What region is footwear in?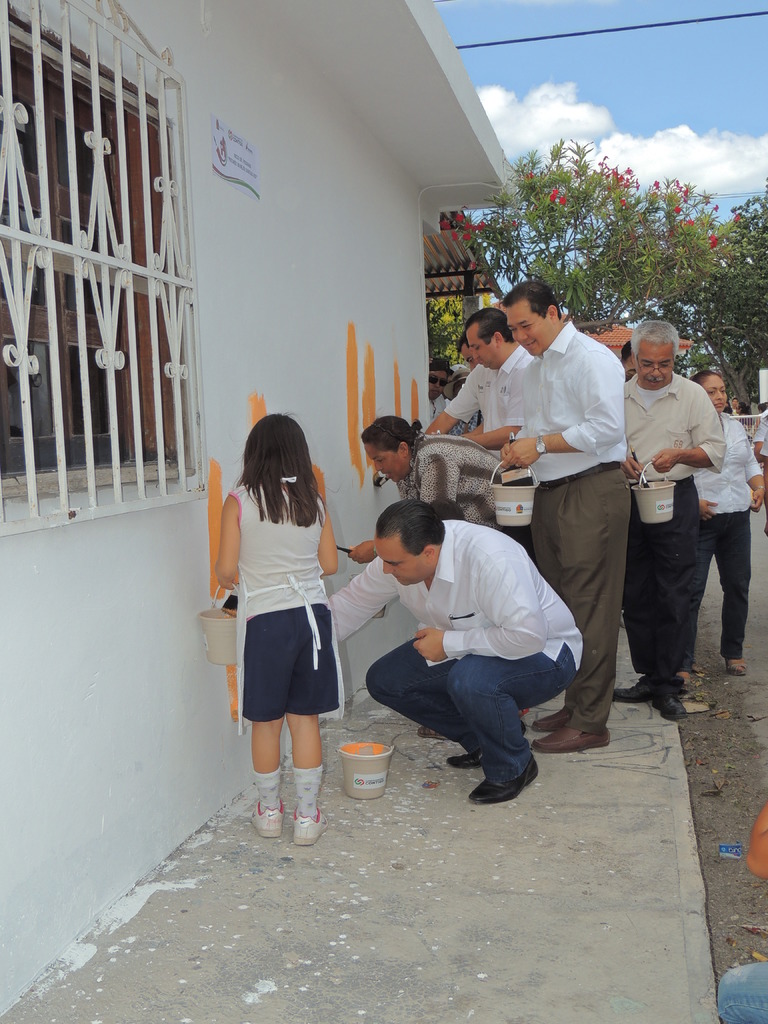
652:691:690:720.
